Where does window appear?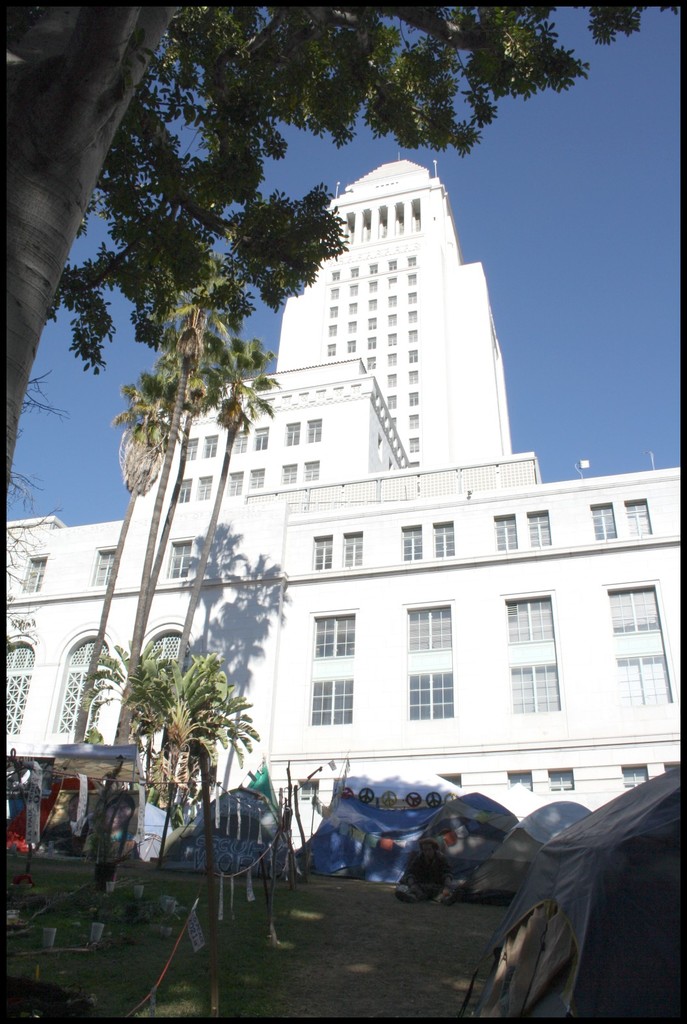
Appears at detection(165, 541, 191, 576).
